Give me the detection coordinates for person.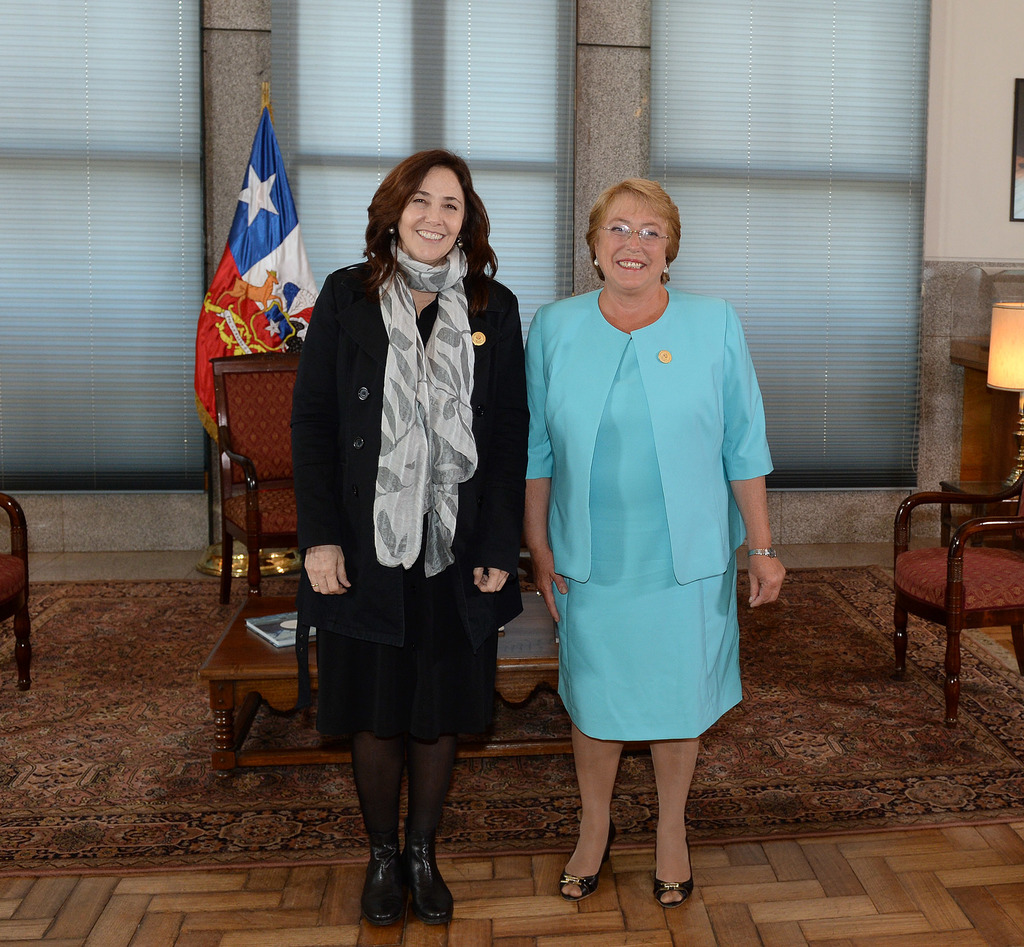
locate(528, 198, 783, 946).
